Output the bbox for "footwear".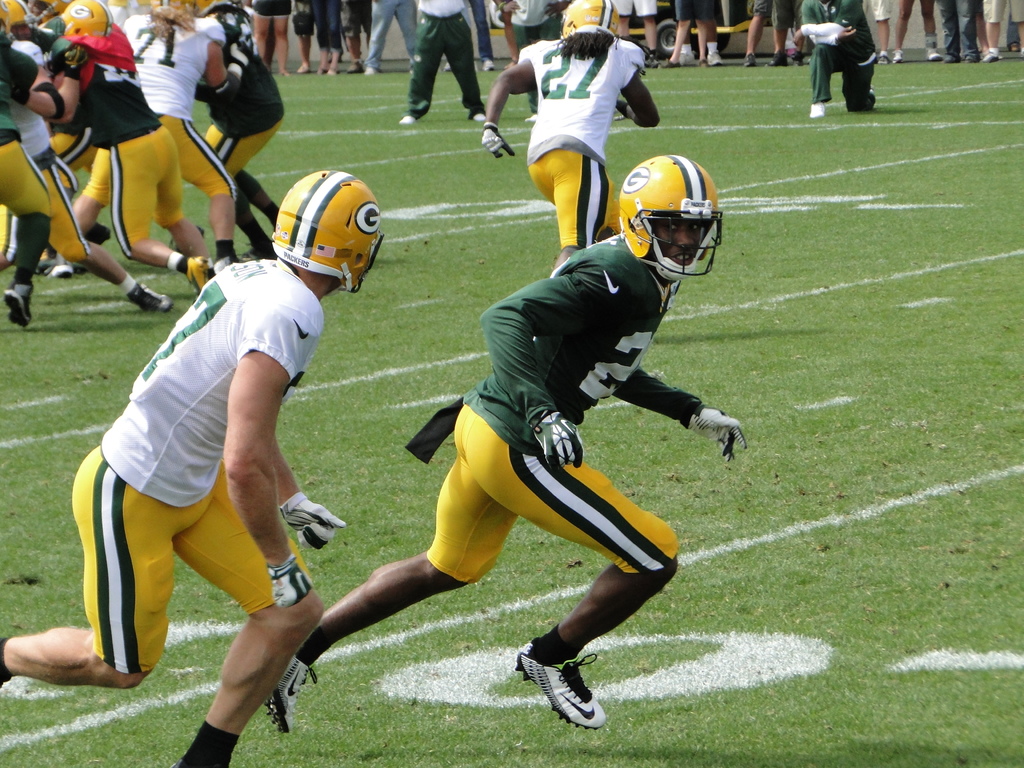
<box>872,48,886,69</box>.
